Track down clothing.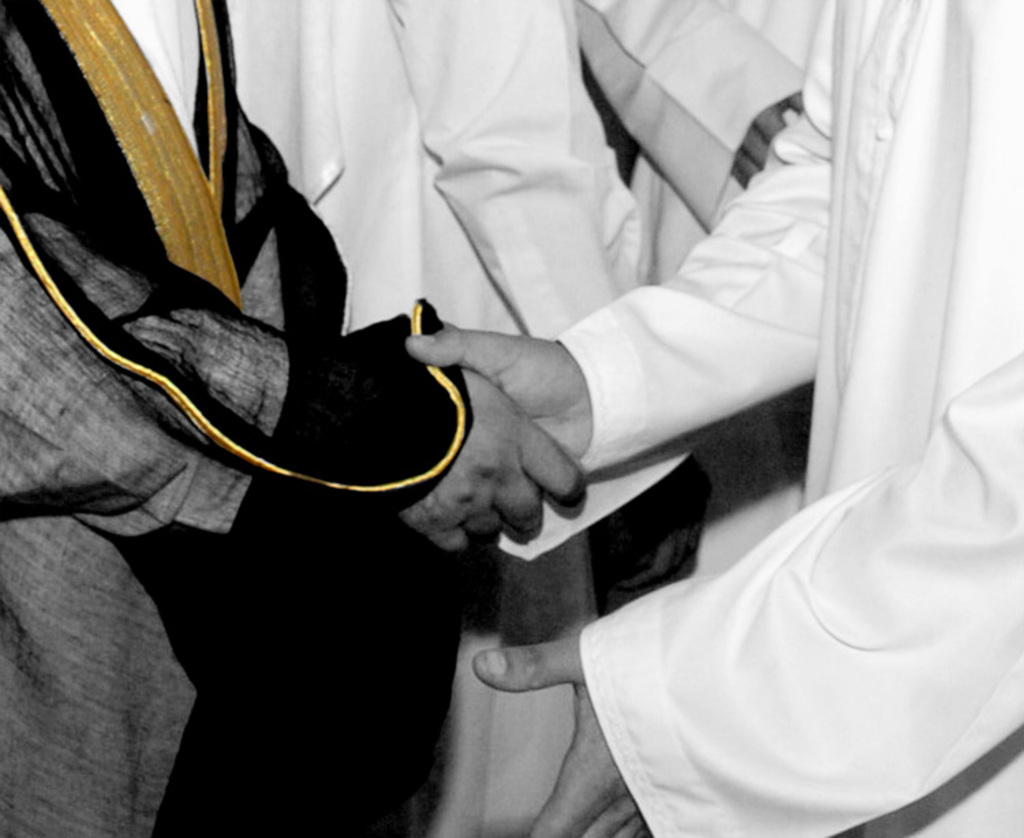
Tracked to x1=0 y1=0 x2=472 y2=837.
